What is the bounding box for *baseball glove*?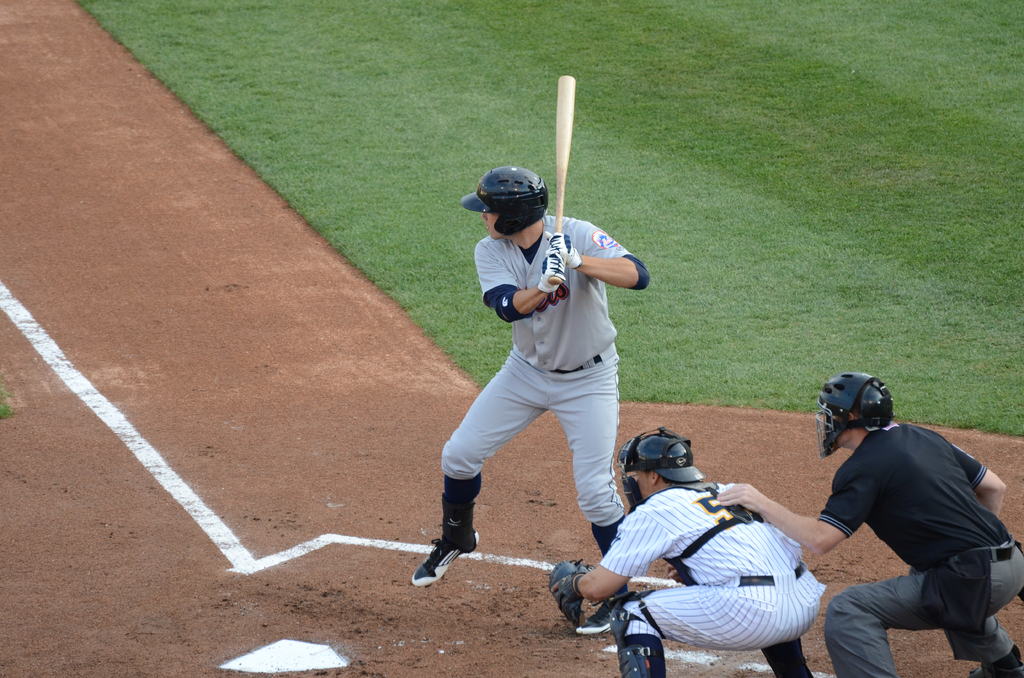
[547, 558, 630, 626].
